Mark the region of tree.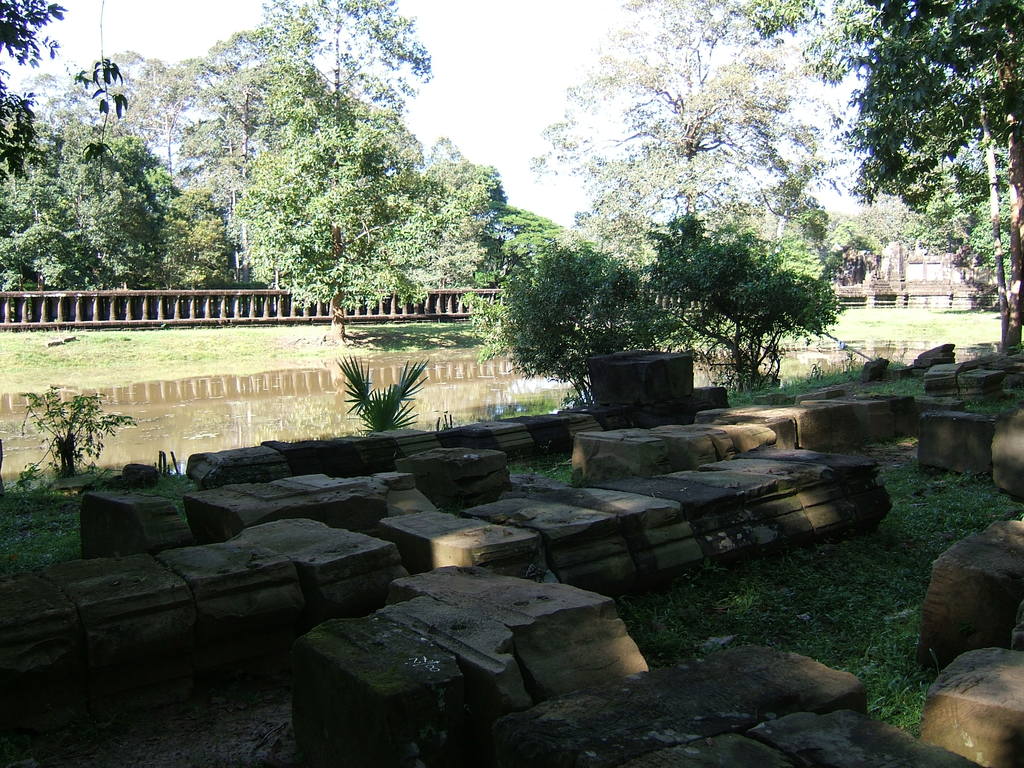
Region: x1=849 y1=206 x2=929 y2=252.
